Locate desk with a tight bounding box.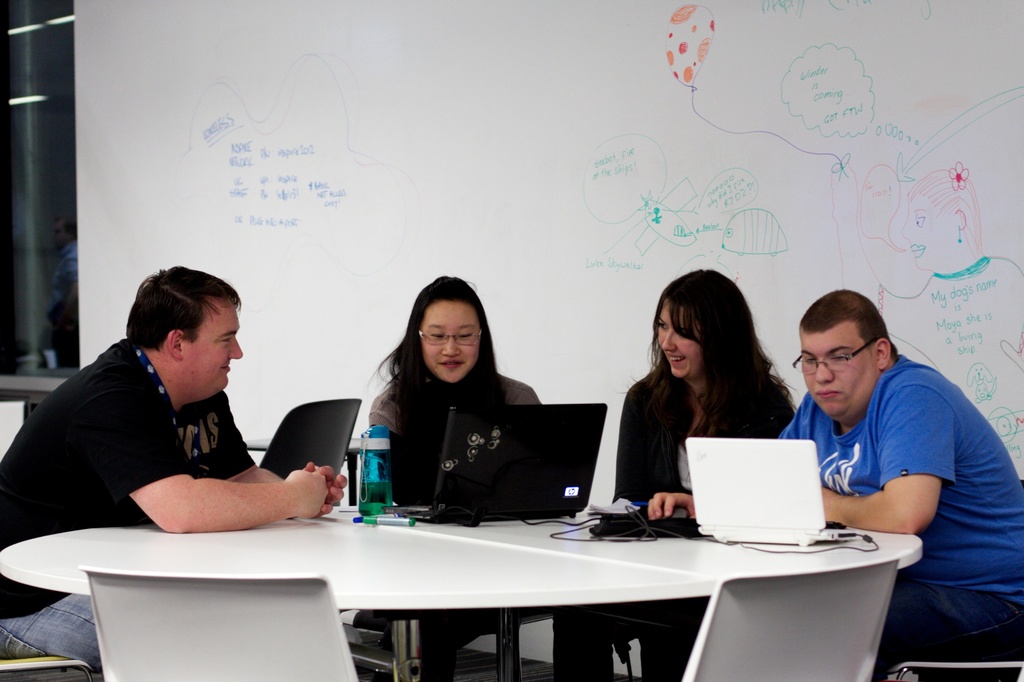
detection(0, 502, 925, 681).
